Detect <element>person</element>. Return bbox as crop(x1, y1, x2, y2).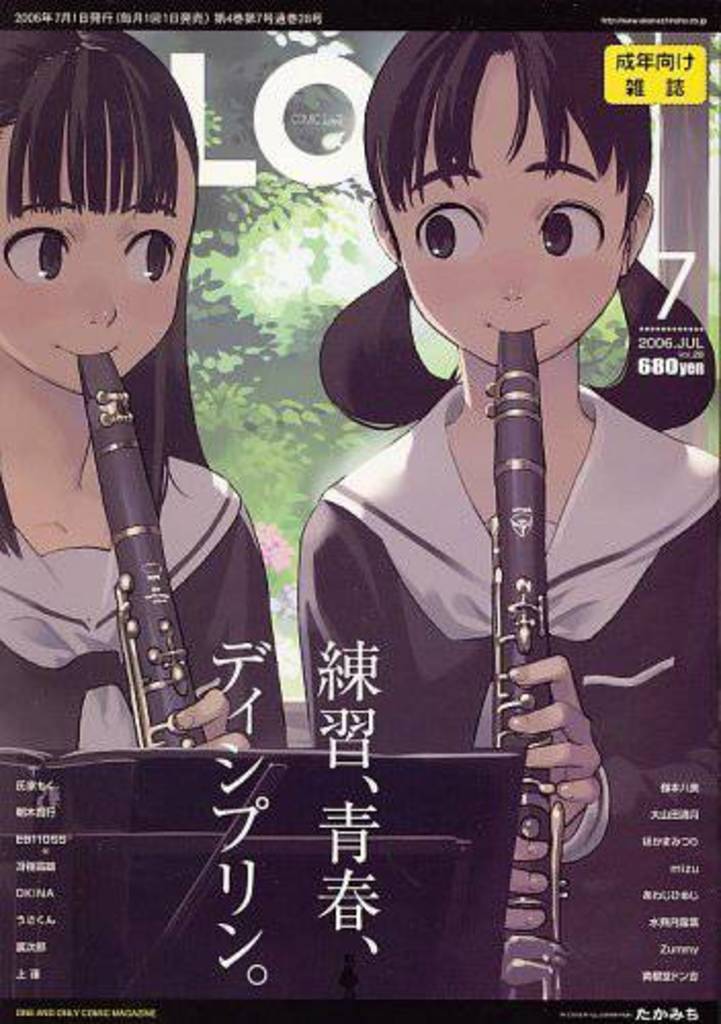
crop(0, 29, 289, 758).
